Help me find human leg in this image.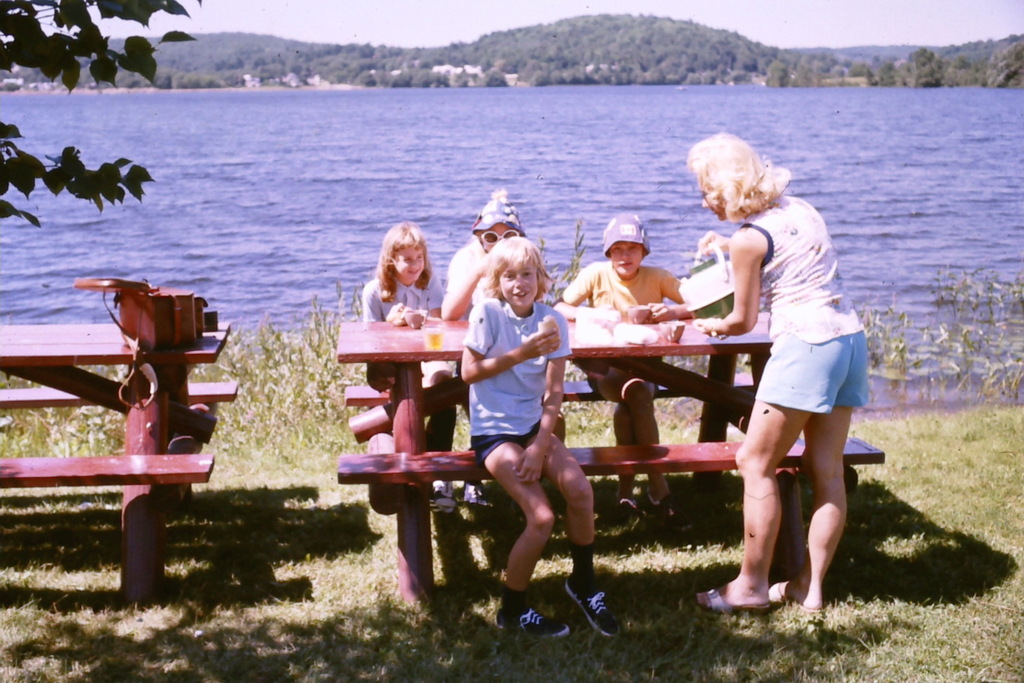
Found it: box(771, 336, 877, 614).
